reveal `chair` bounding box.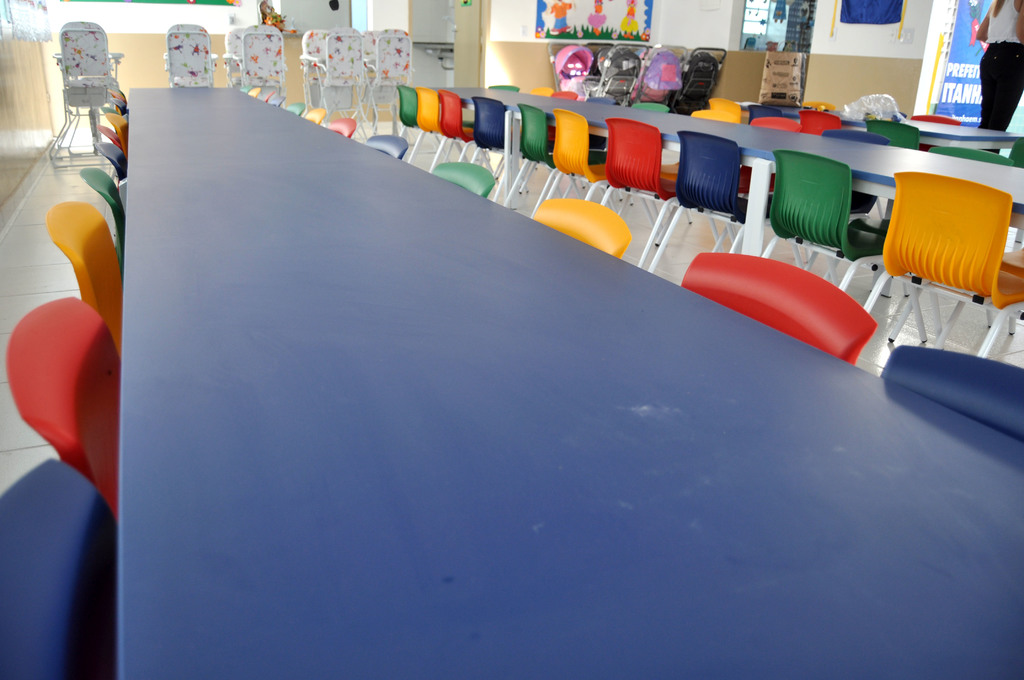
Revealed: (488, 84, 520, 93).
